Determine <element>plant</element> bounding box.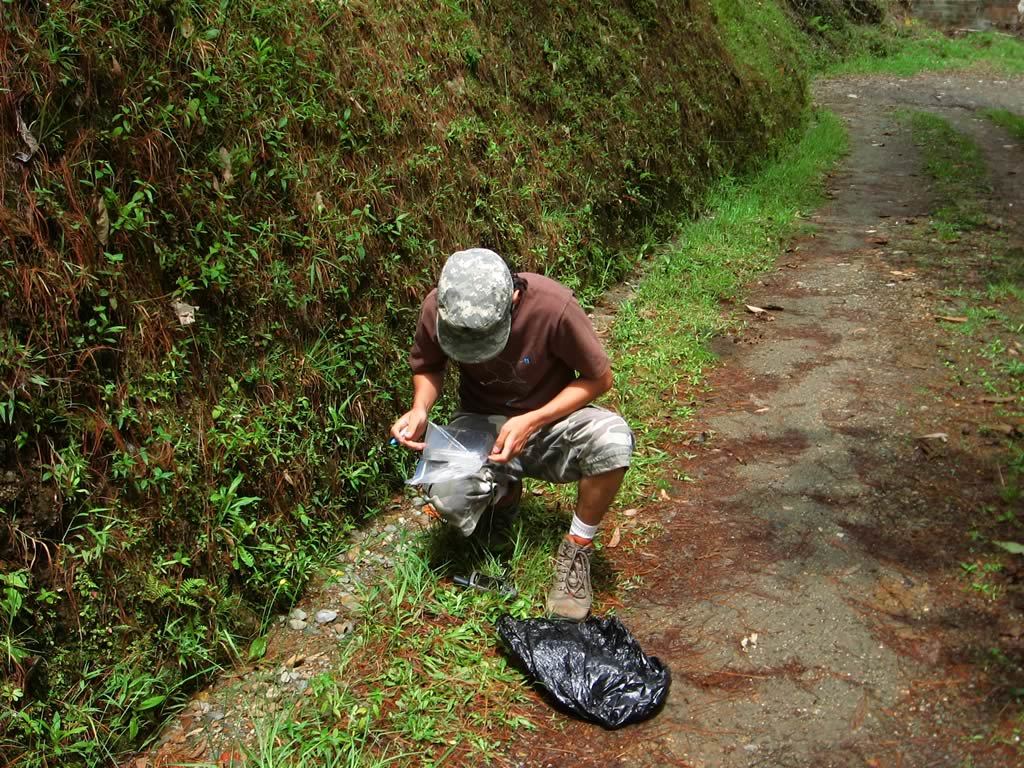
Determined: box(0, 568, 31, 678).
